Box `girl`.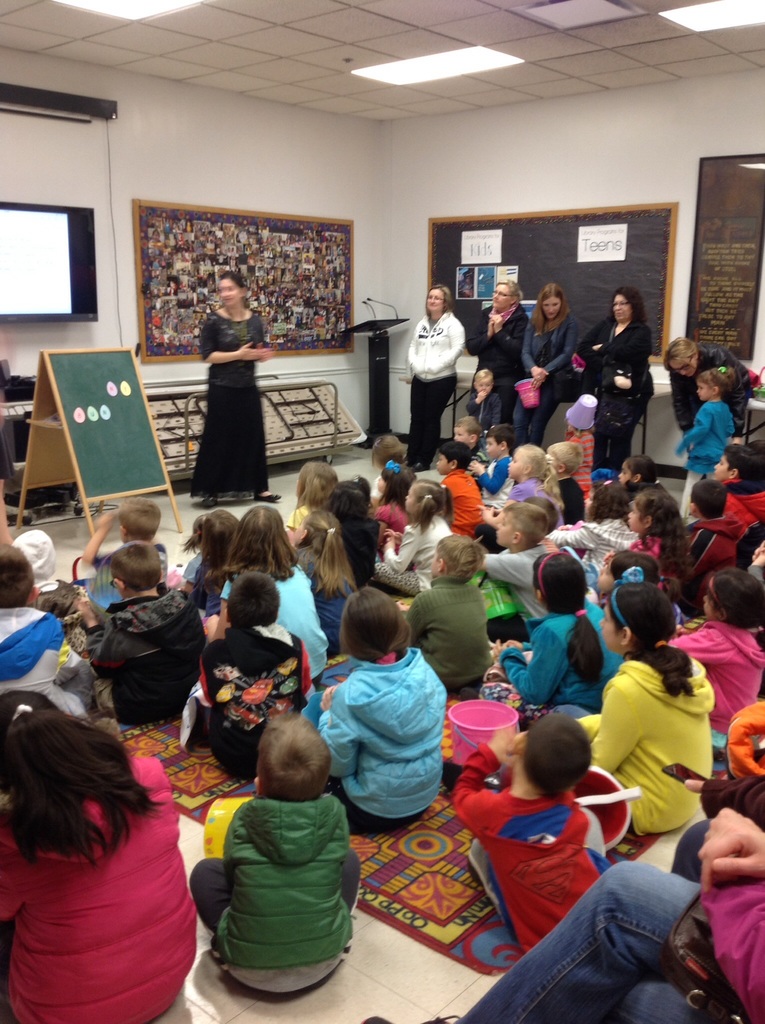
detection(623, 483, 698, 605).
